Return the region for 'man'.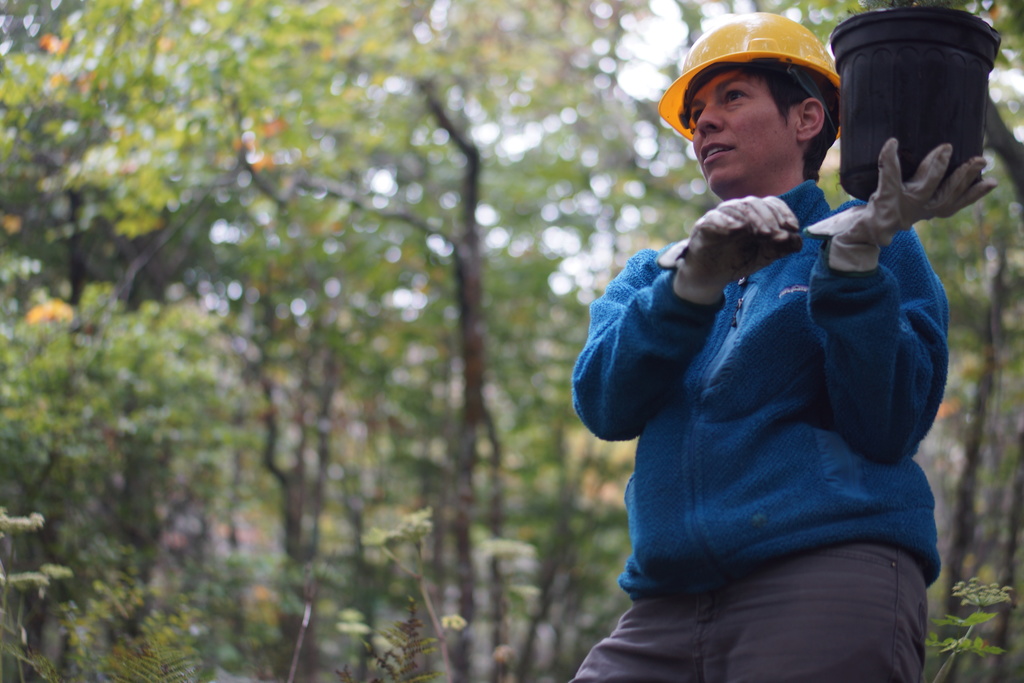
552:48:979:671.
